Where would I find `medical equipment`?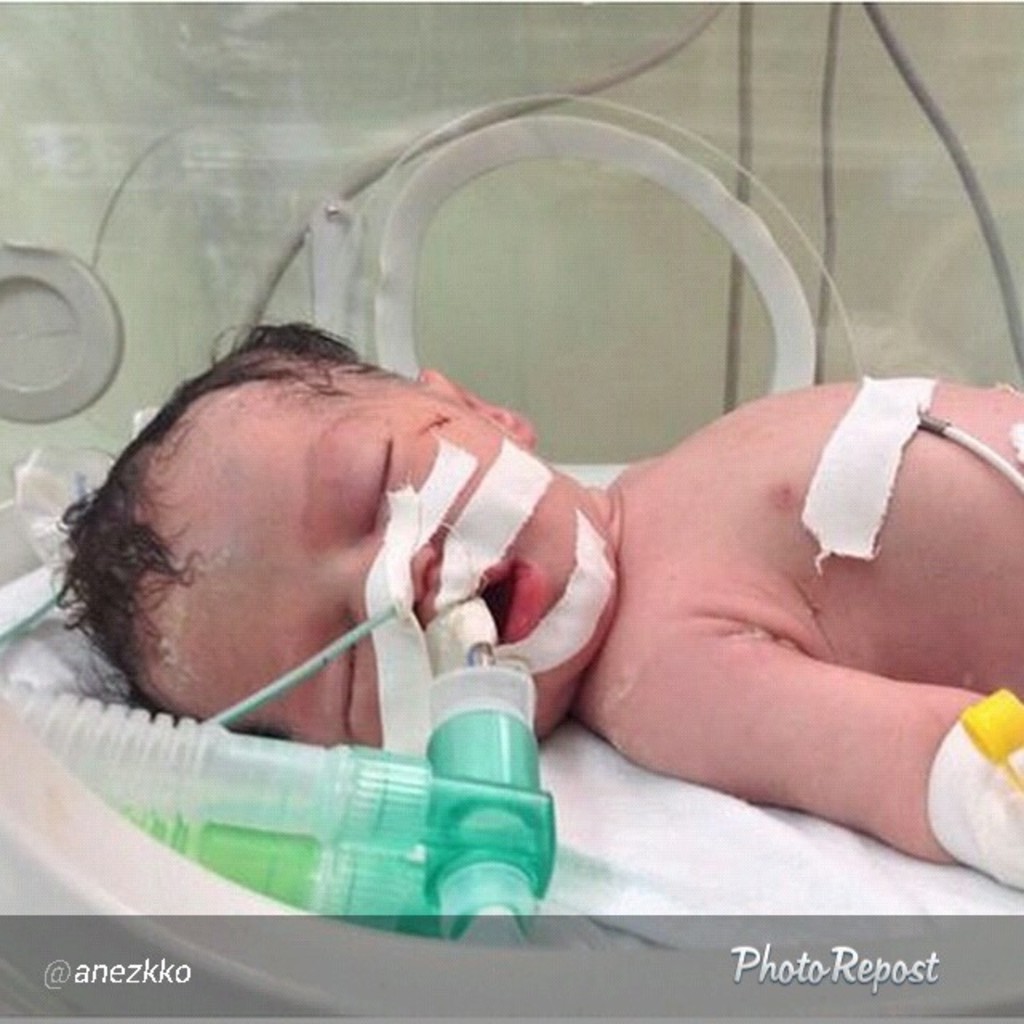
At bbox(0, 0, 1022, 1022).
